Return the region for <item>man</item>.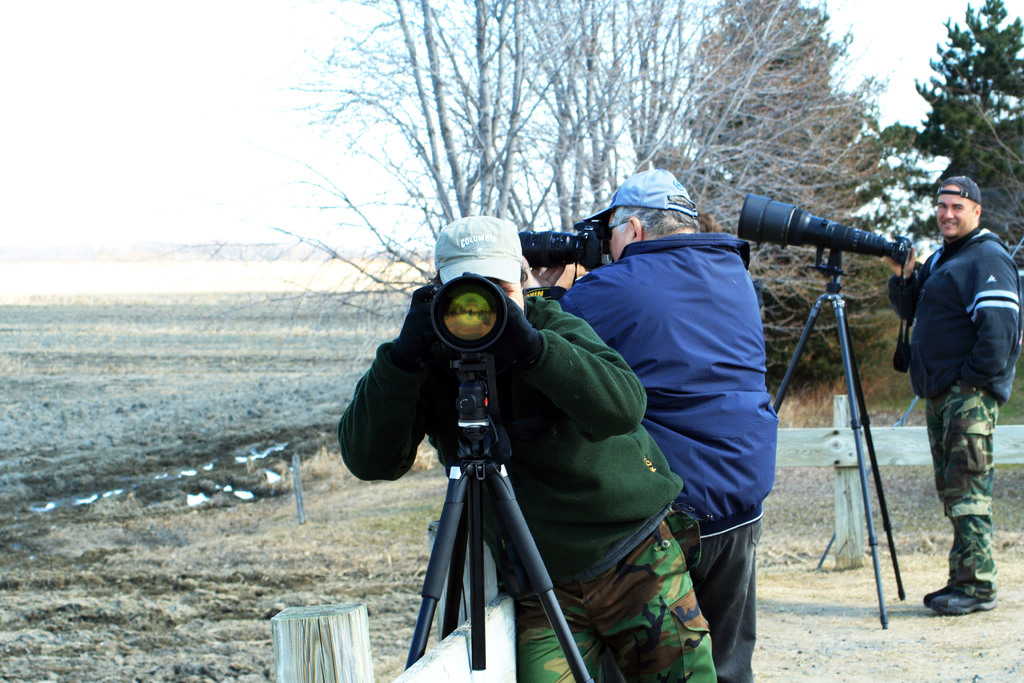
detection(888, 166, 1015, 626).
